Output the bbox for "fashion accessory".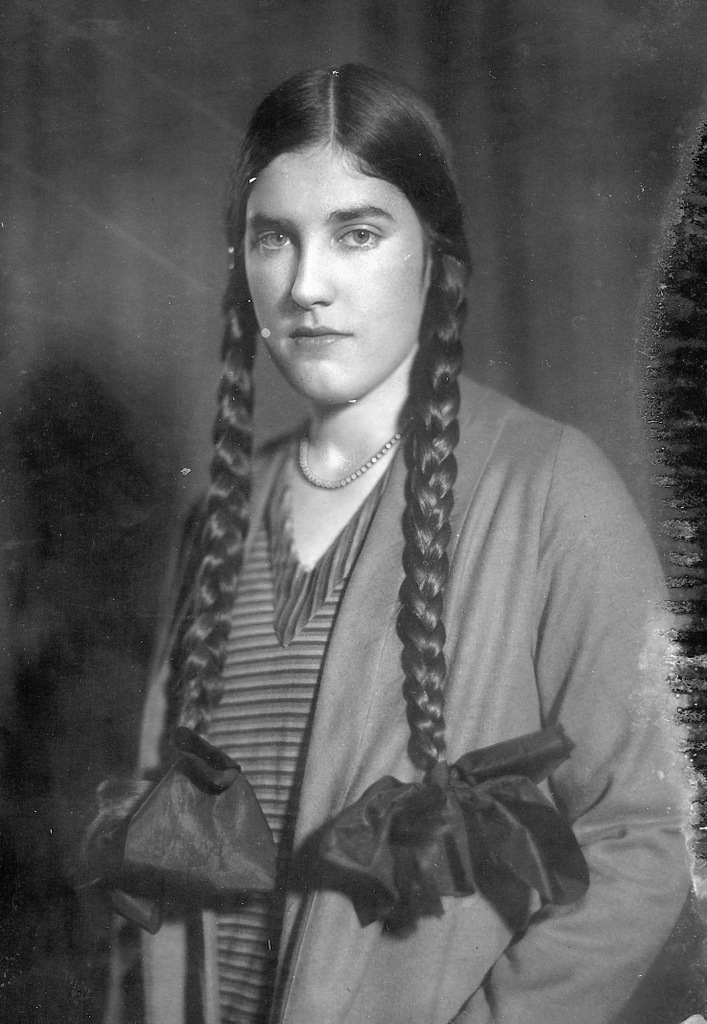
detection(74, 731, 273, 939).
